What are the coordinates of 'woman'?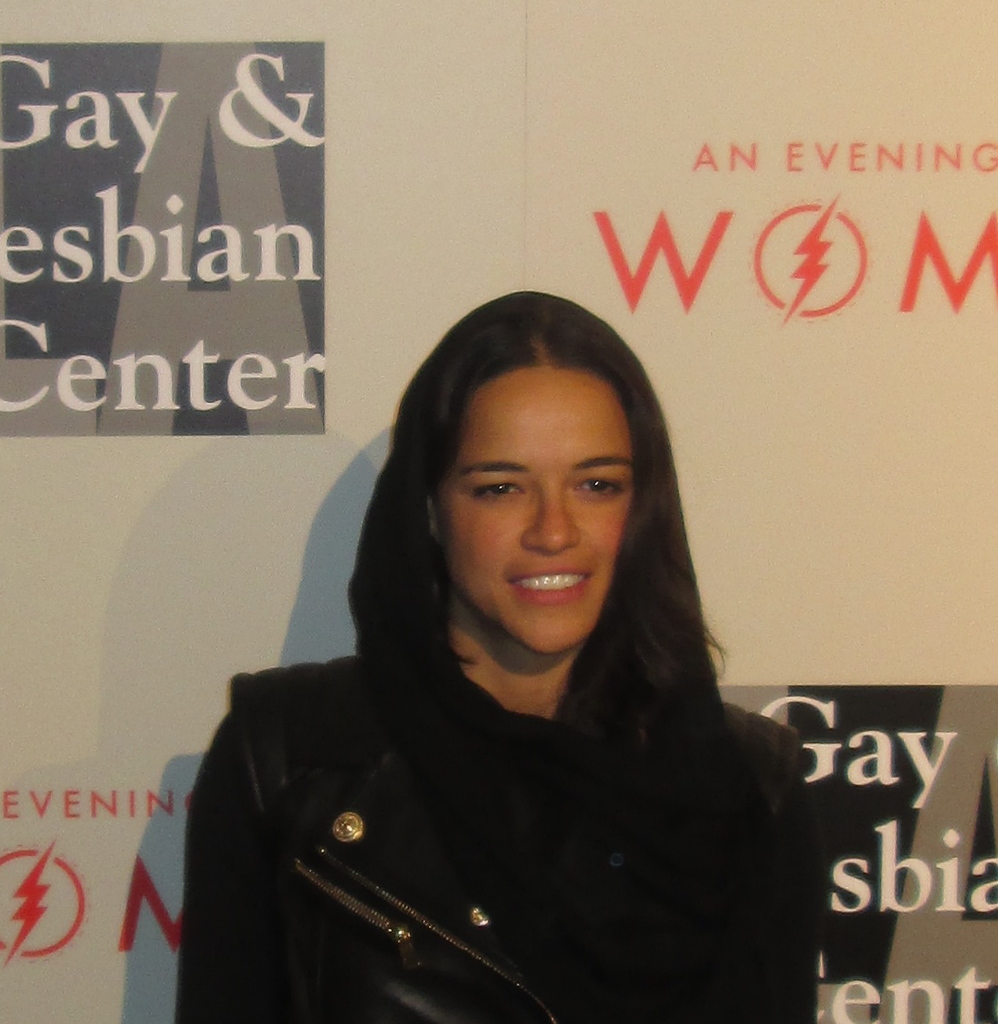
rect(108, 258, 849, 1023).
